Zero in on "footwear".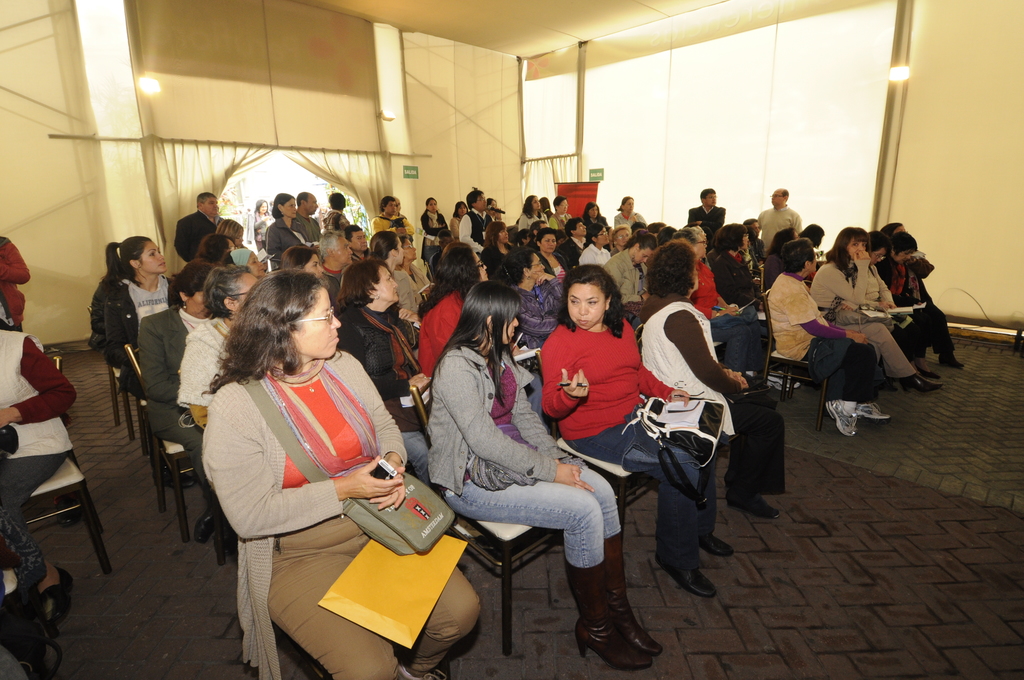
Zeroed in: [x1=44, y1=565, x2=74, y2=633].
